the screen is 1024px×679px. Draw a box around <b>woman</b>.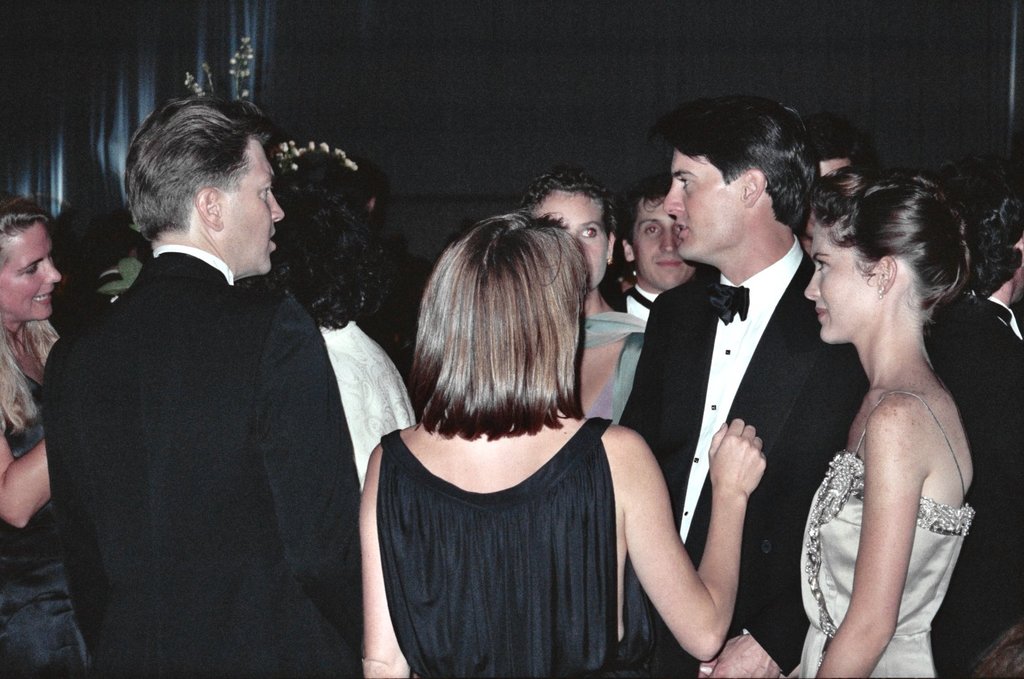
bbox=[0, 207, 101, 678].
